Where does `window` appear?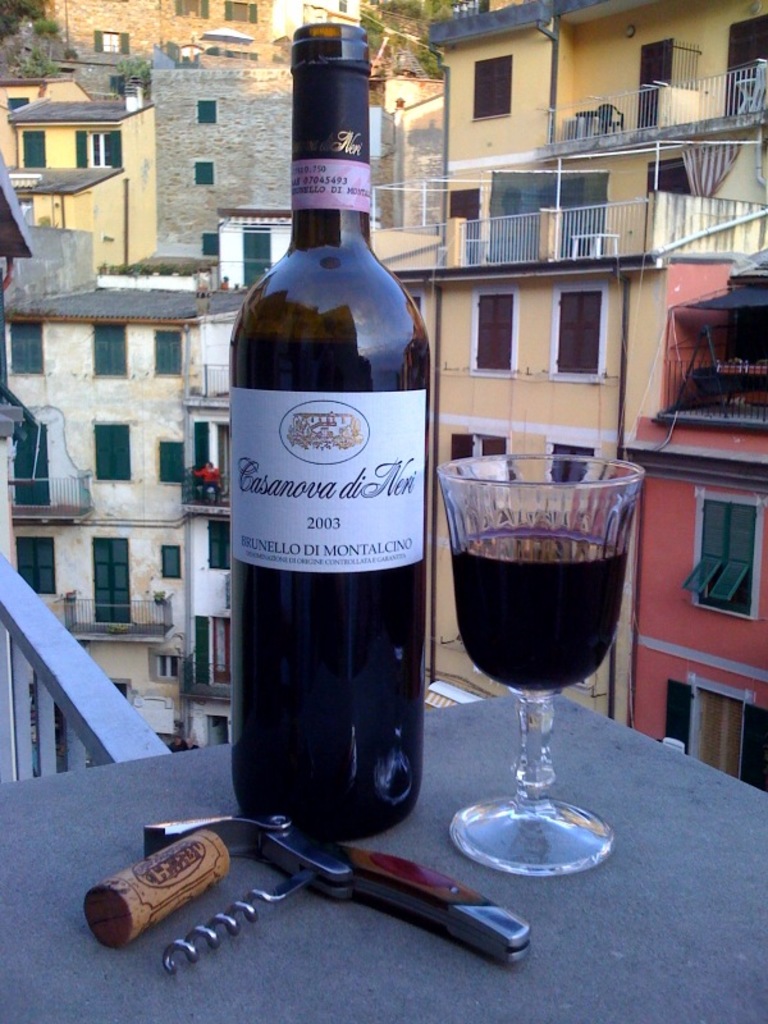
Appears at 157, 543, 177, 577.
